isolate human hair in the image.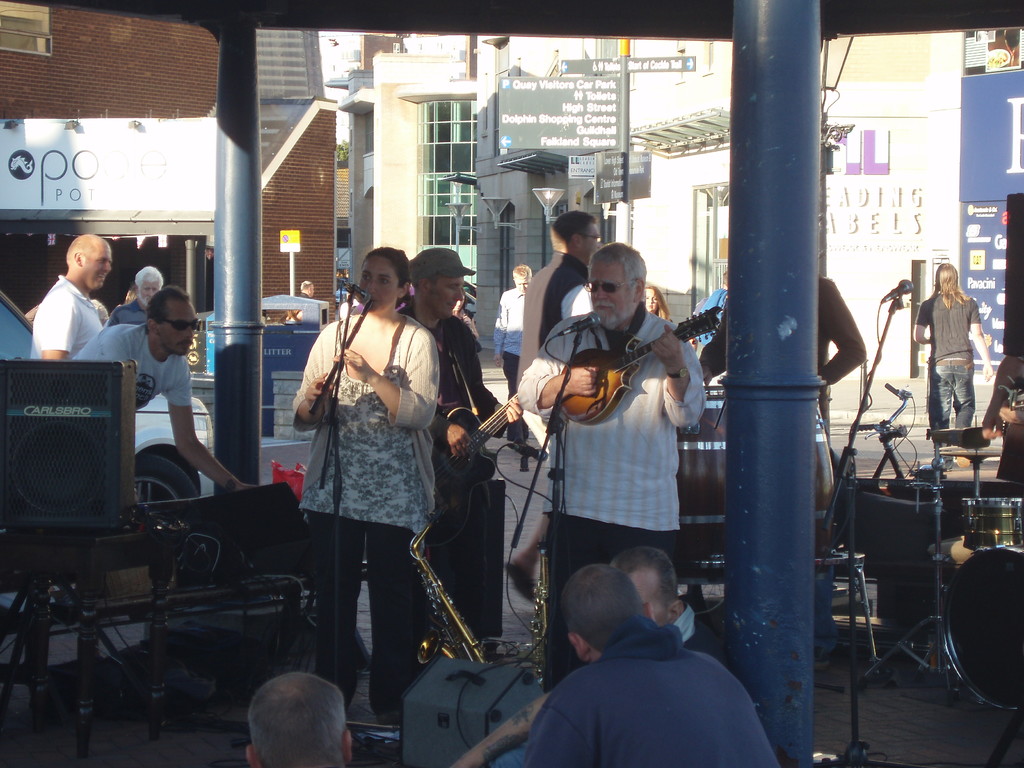
Isolated region: bbox=[718, 266, 728, 288].
